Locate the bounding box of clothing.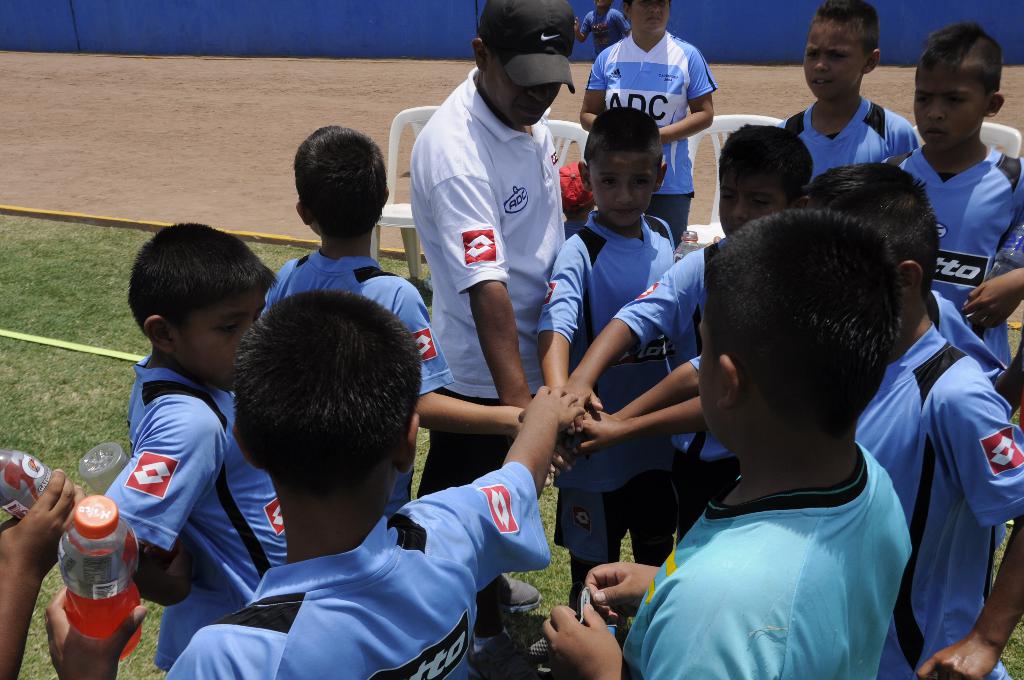
Bounding box: [588,34,721,248].
